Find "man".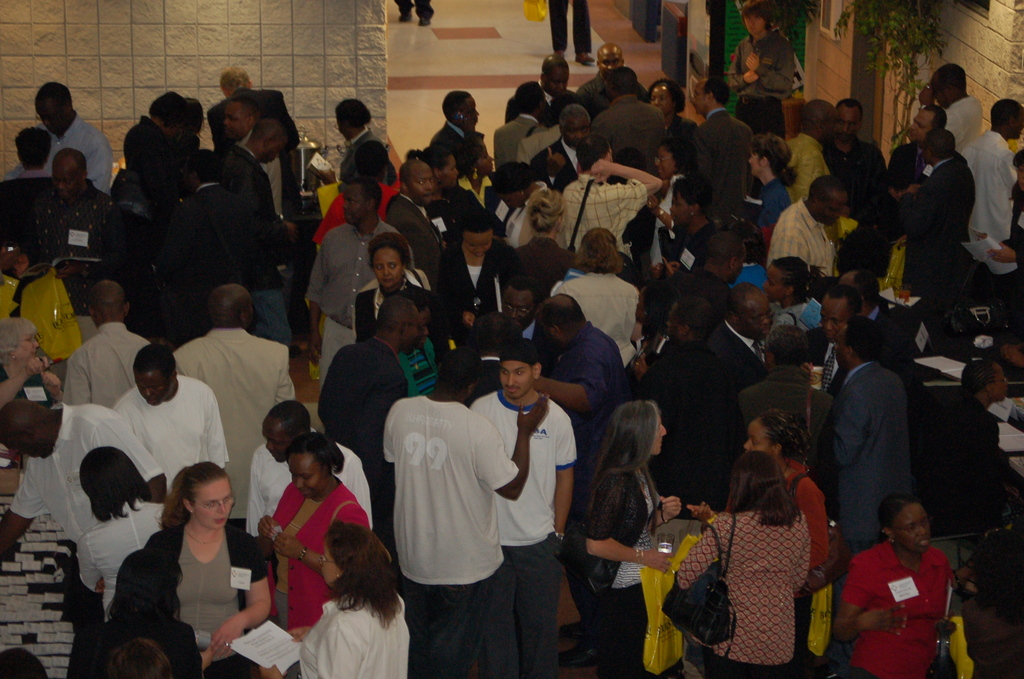
(x1=58, y1=281, x2=154, y2=409).
